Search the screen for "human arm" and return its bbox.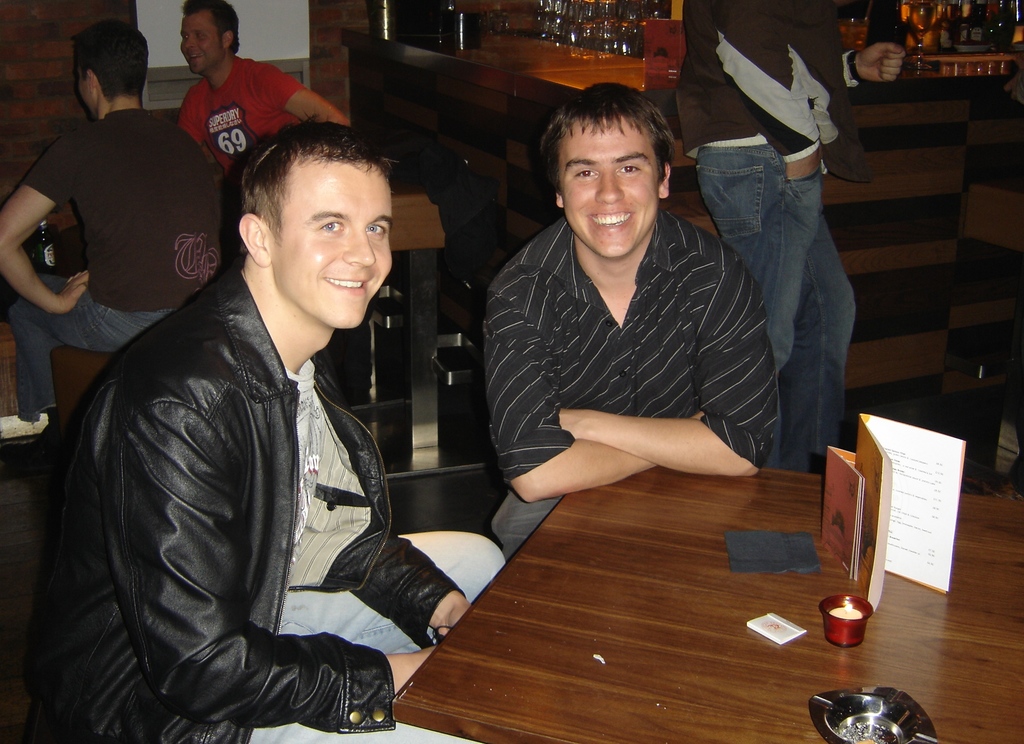
Found: 715, 0, 828, 180.
